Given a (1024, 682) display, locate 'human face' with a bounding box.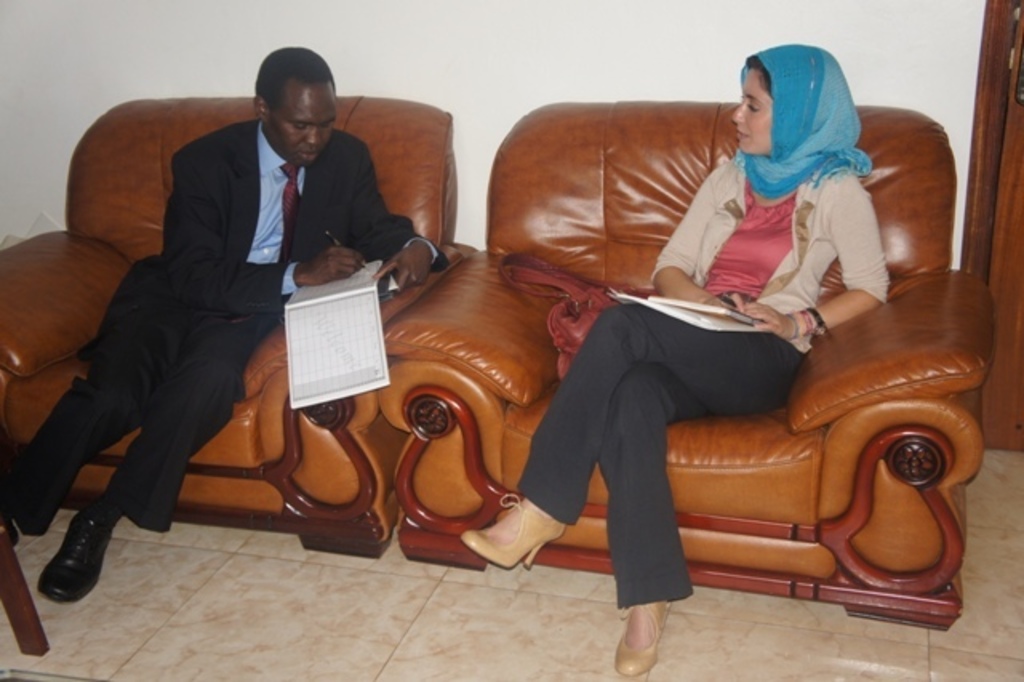
Located: 274:110:339:163.
